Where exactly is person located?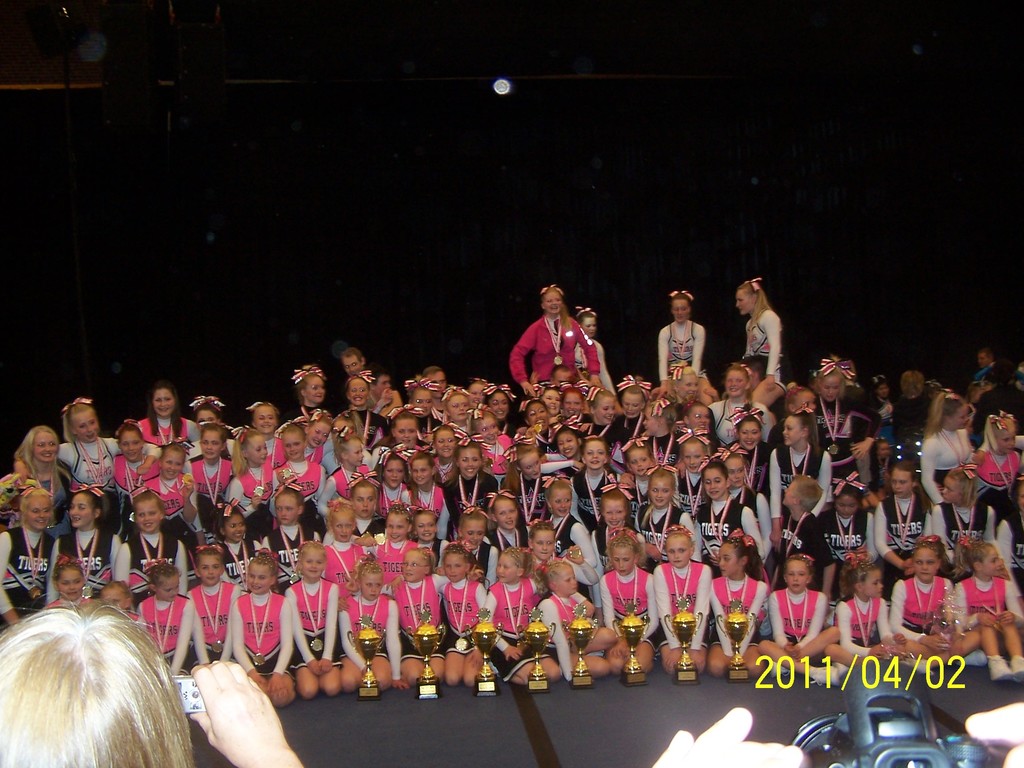
Its bounding box is select_region(474, 372, 524, 436).
